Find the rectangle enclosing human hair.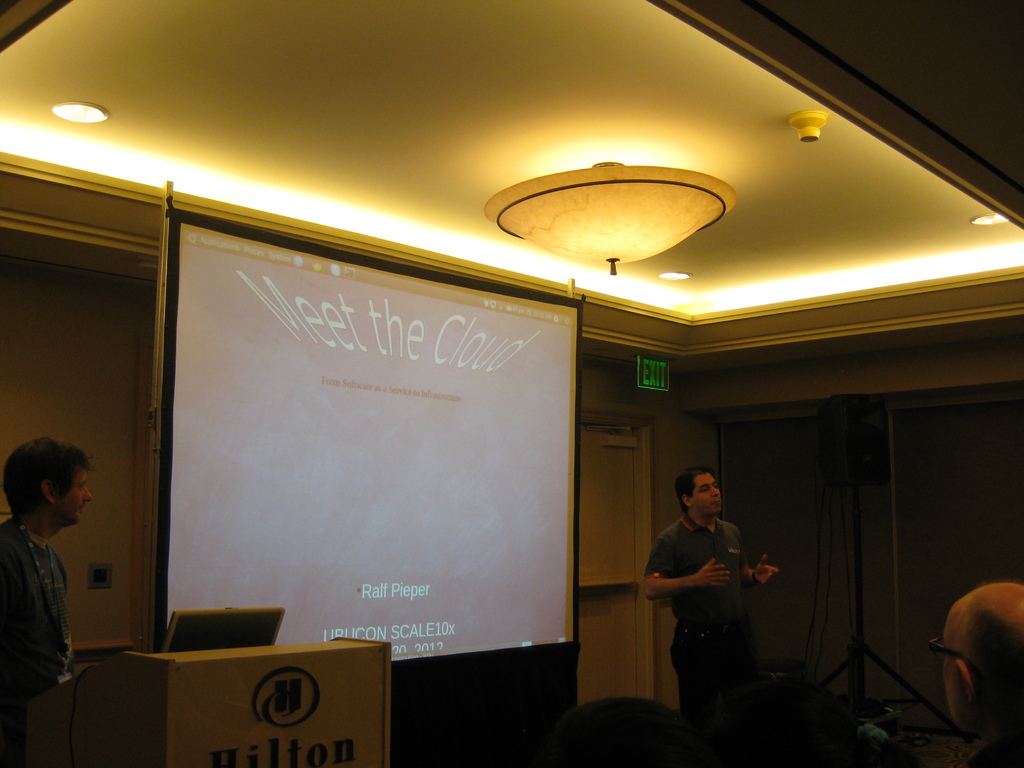
<bbox>671, 465, 710, 511</bbox>.
